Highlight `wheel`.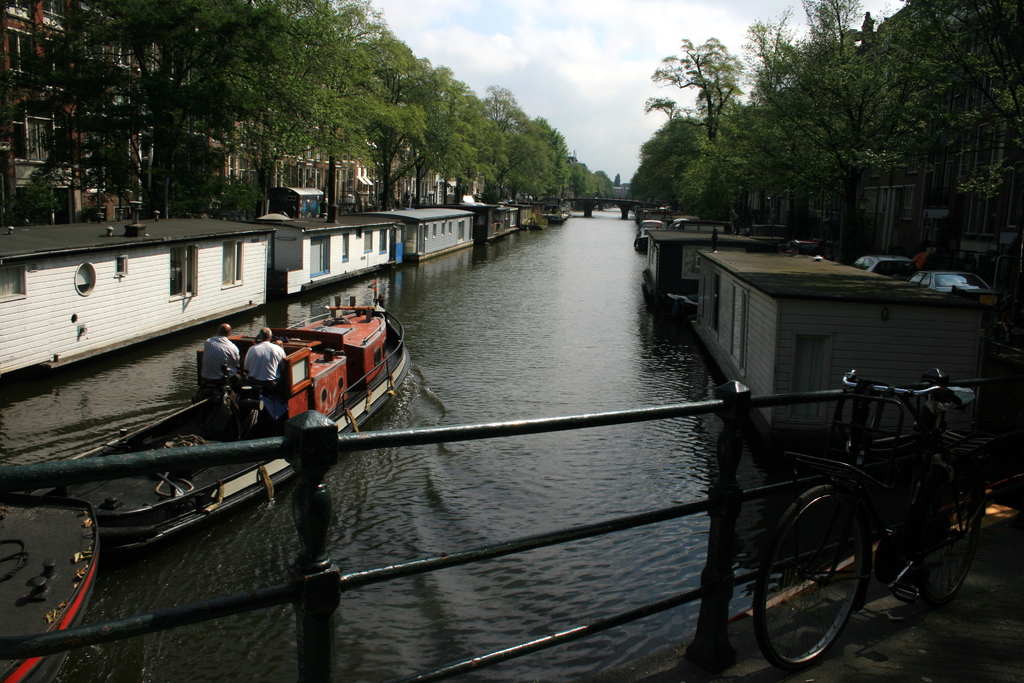
Highlighted region: l=906, t=451, r=993, b=614.
